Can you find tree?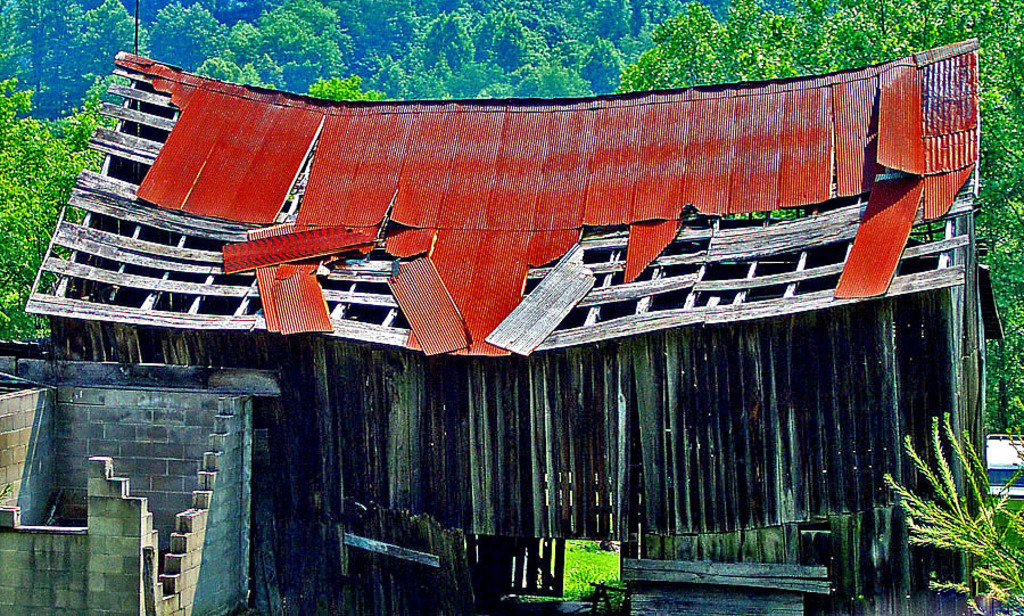
Yes, bounding box: box(228, 22, 263, 64).
